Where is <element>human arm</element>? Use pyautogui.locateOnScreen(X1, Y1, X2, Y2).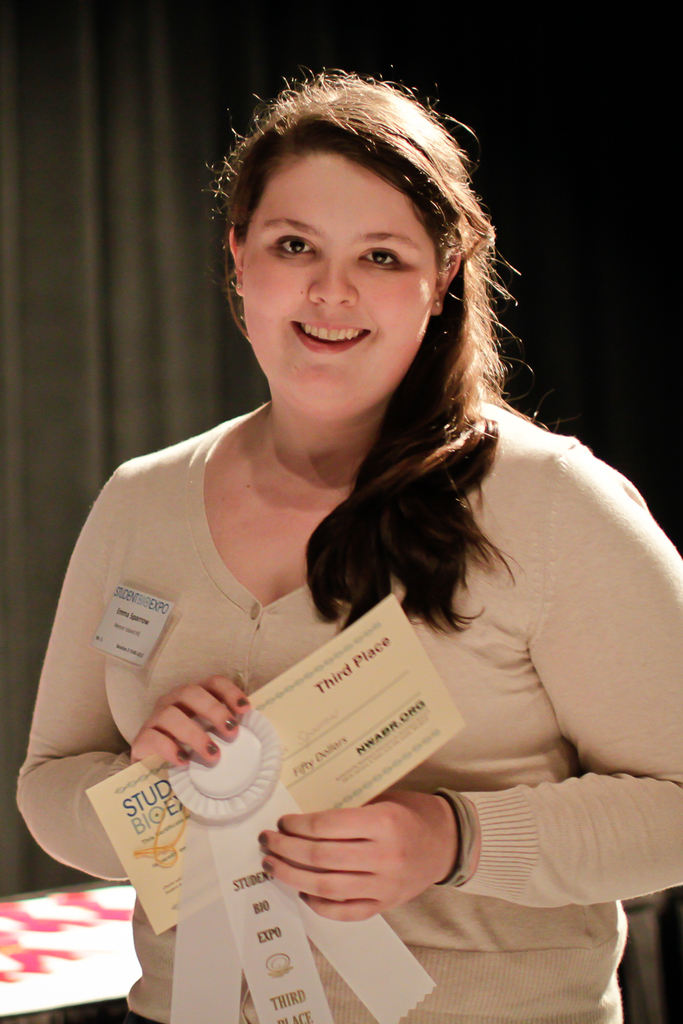
pyautogui.locateOnScreen(252, 439, 680, 921).
